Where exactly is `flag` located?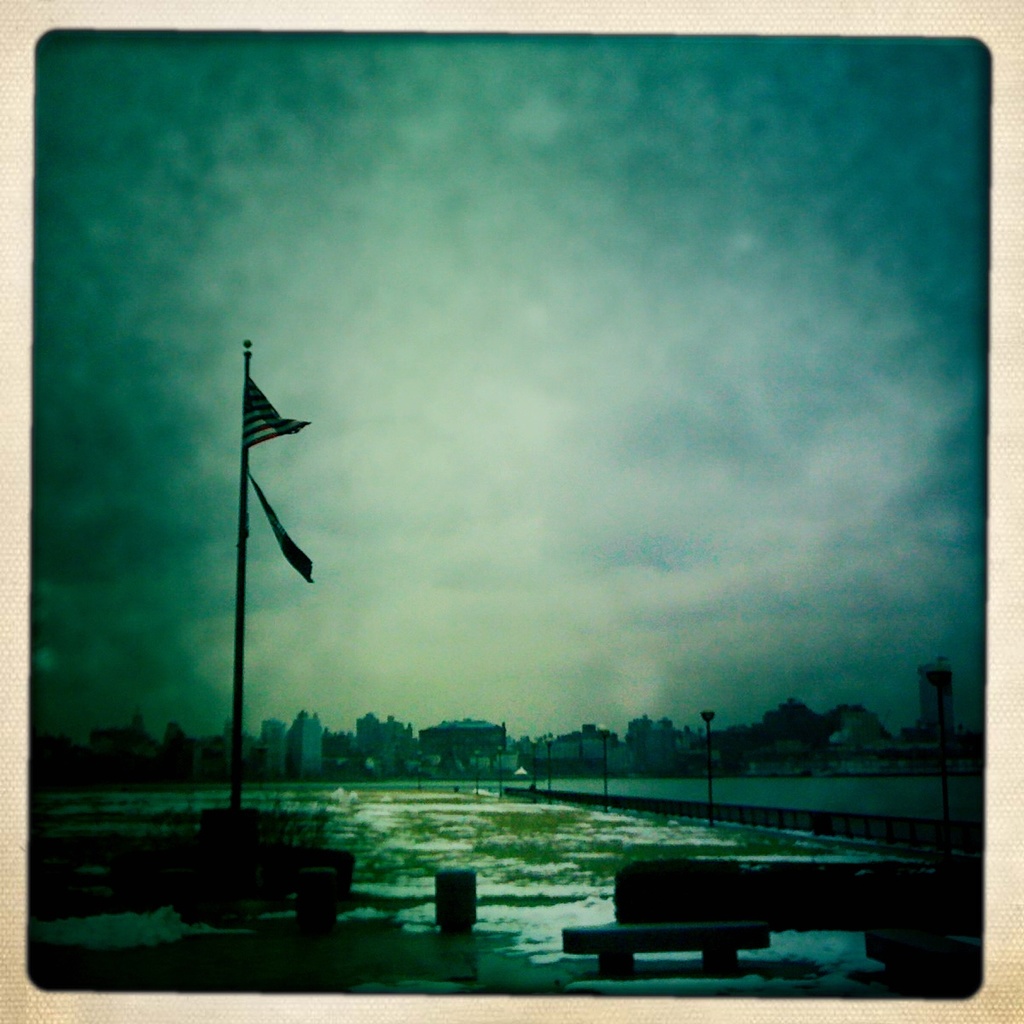
Its bounding box is (245,378,307,449).
